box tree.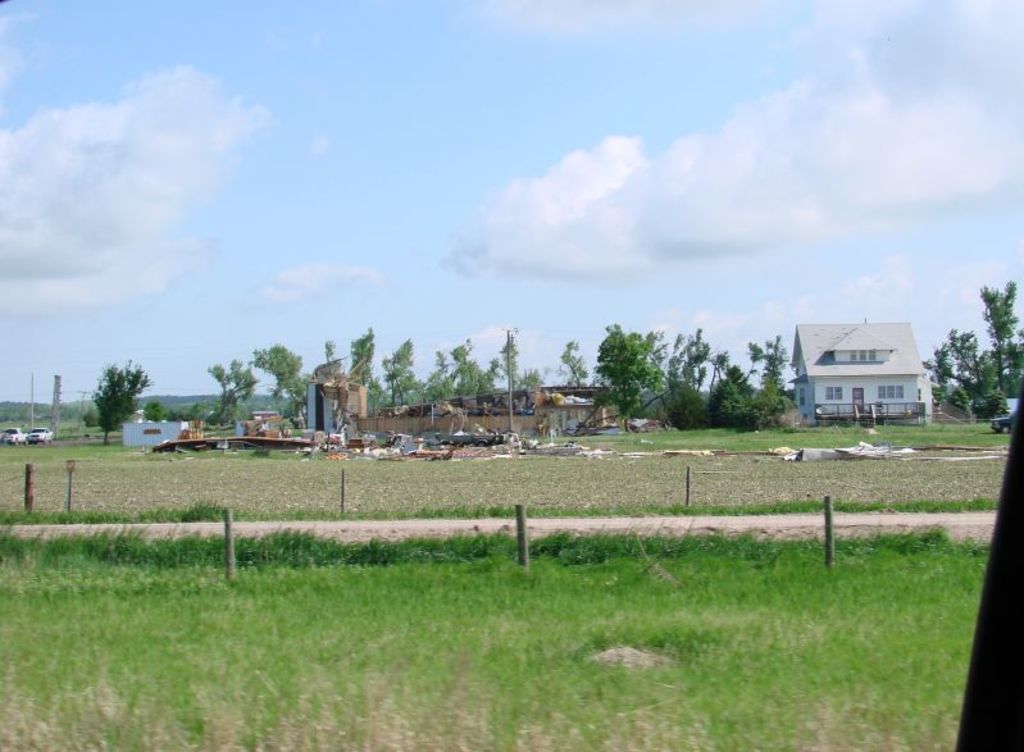
left=977, top=347, right=1007, bottom=411.
